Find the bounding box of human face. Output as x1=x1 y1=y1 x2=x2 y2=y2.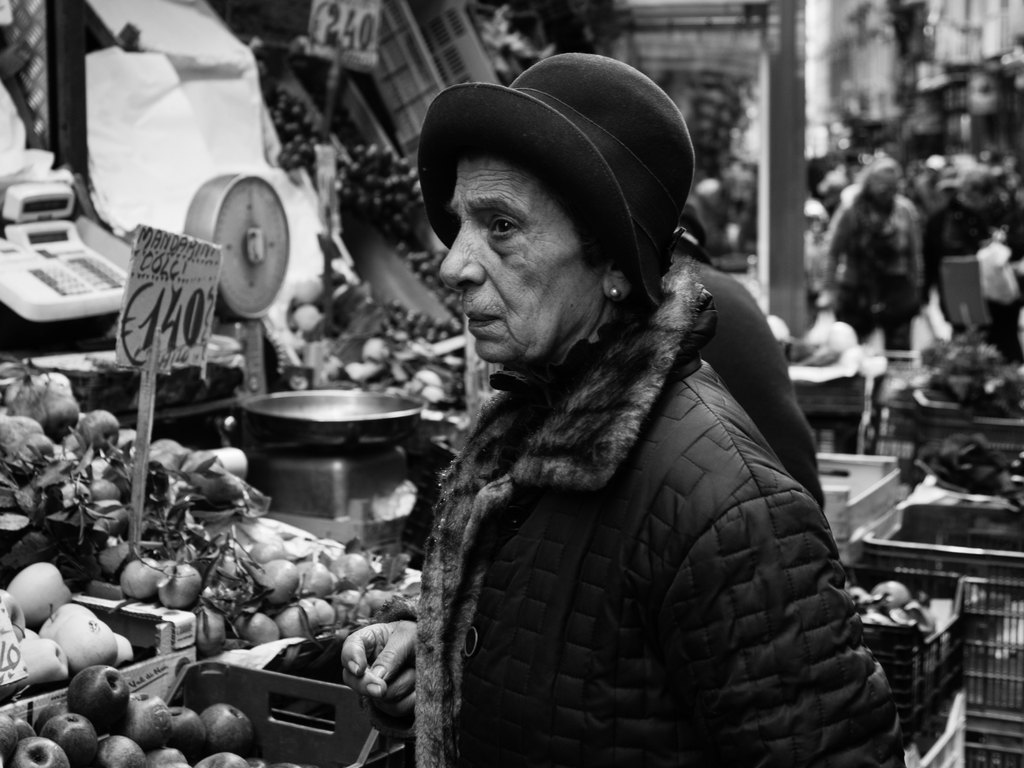
x1=440 y1=162 x2=596 y2=360.
